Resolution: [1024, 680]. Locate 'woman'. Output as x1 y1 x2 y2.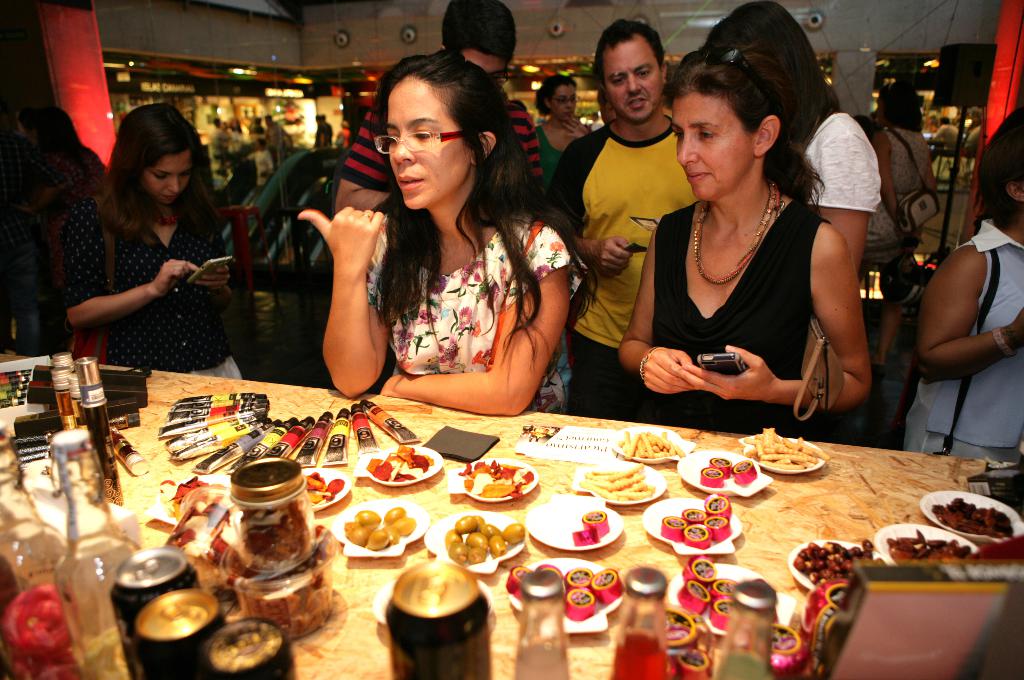
874 72 943 240.
